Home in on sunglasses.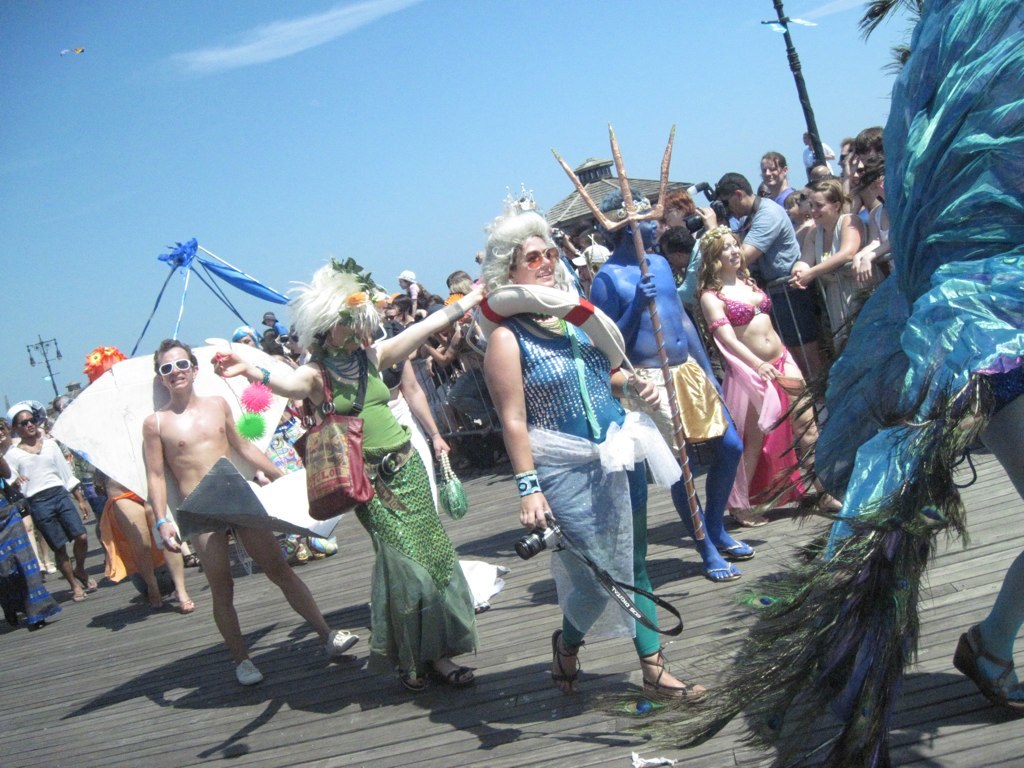
Homed in at (left=513, top=247, right=562, bottom=269).
